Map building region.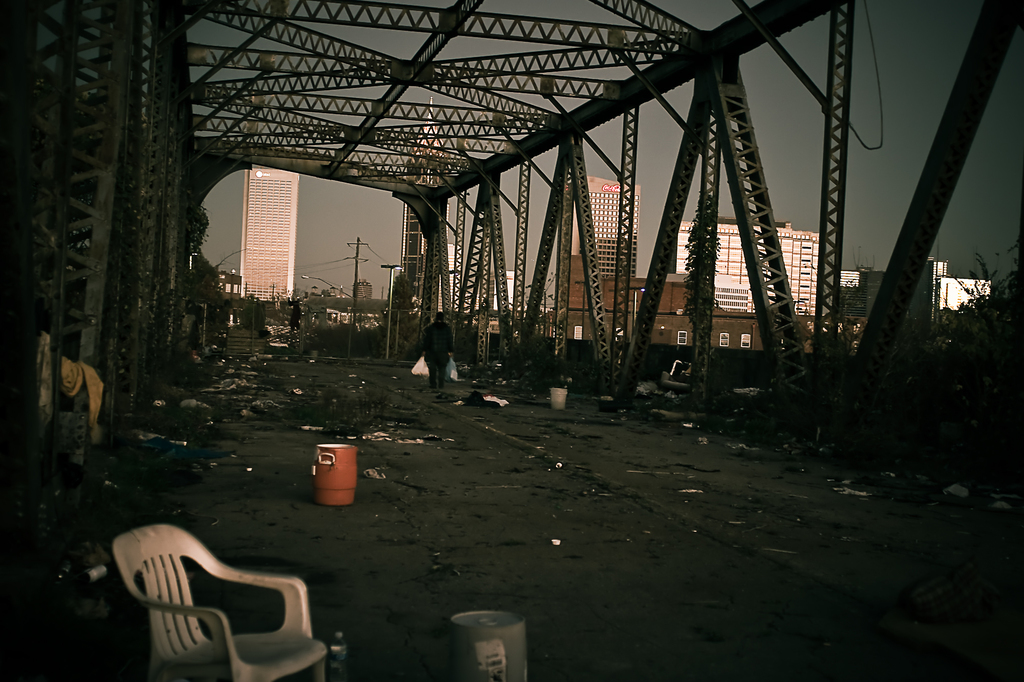
Mapped to <region>929, 262, 991, 324</region>.
